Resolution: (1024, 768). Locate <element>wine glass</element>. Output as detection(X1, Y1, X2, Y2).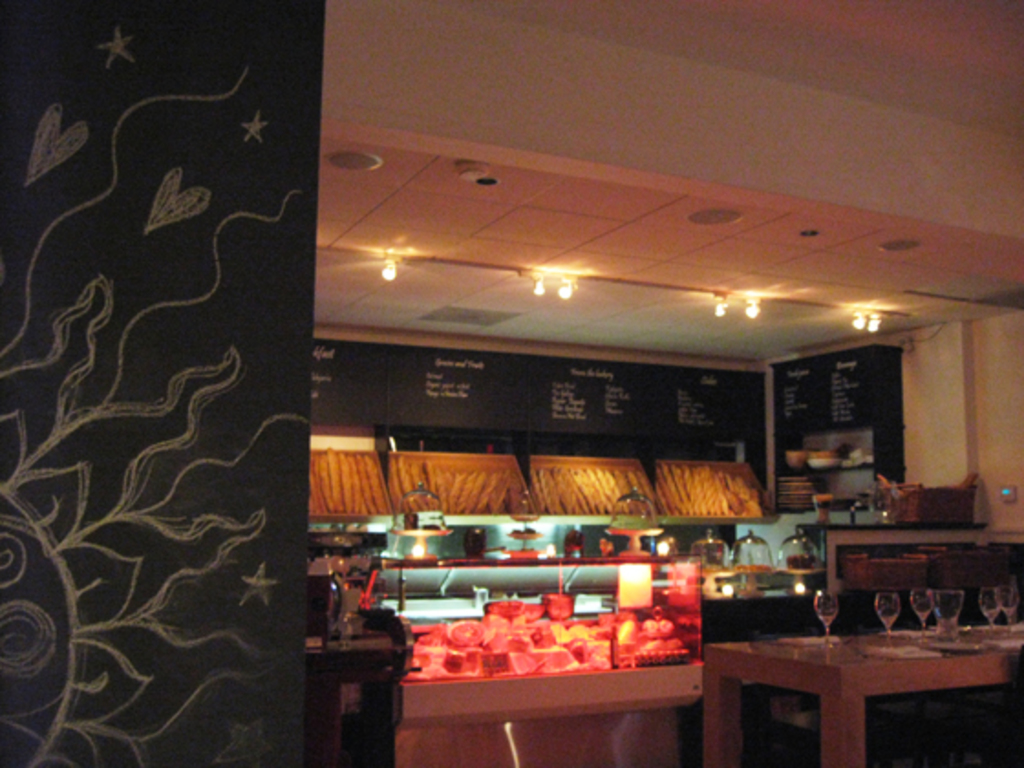
detection(934, 591, 958, 645).
